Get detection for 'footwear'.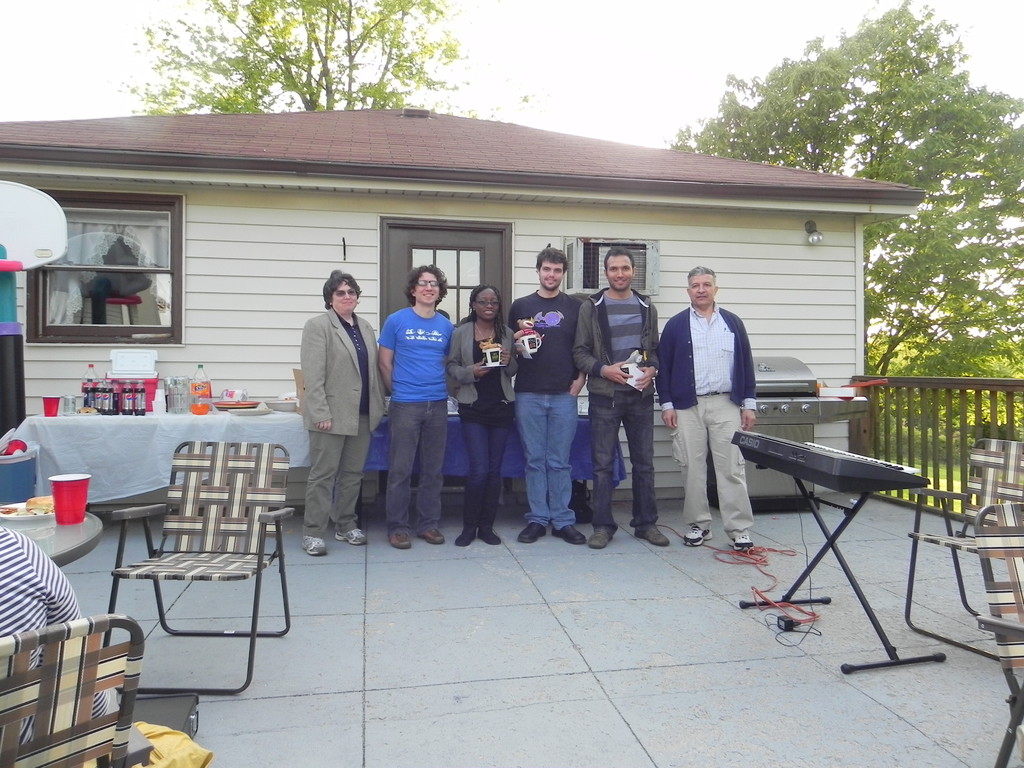
Detection: [517,524,545,543].
